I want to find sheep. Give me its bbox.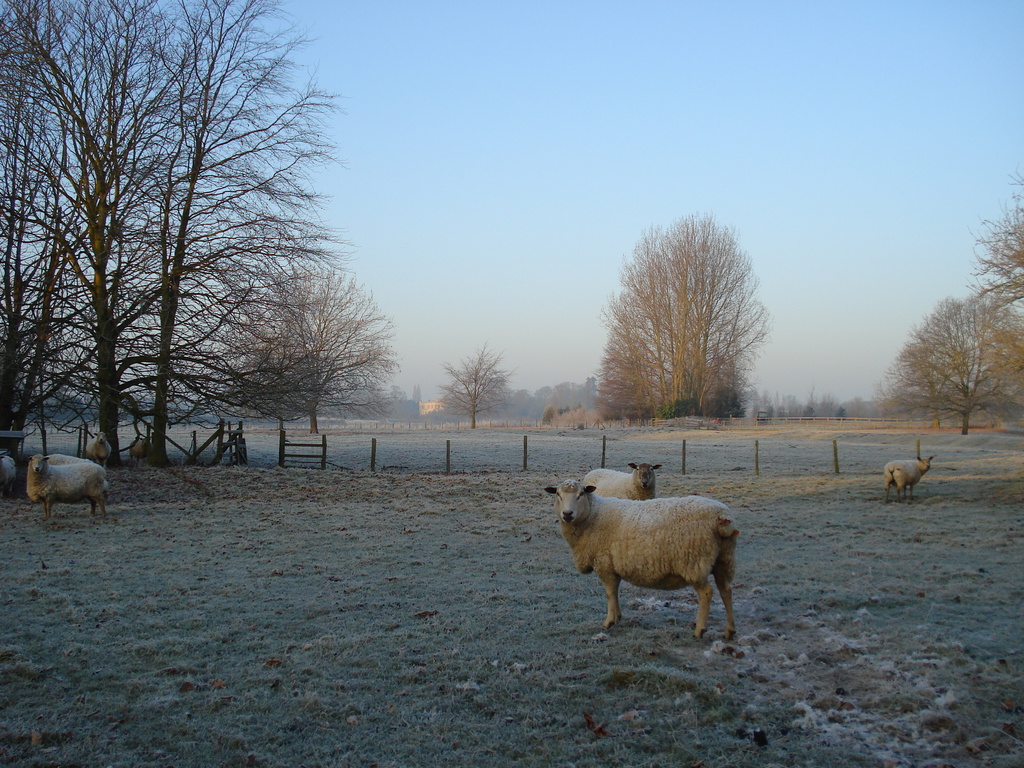
883:454:936:505.
